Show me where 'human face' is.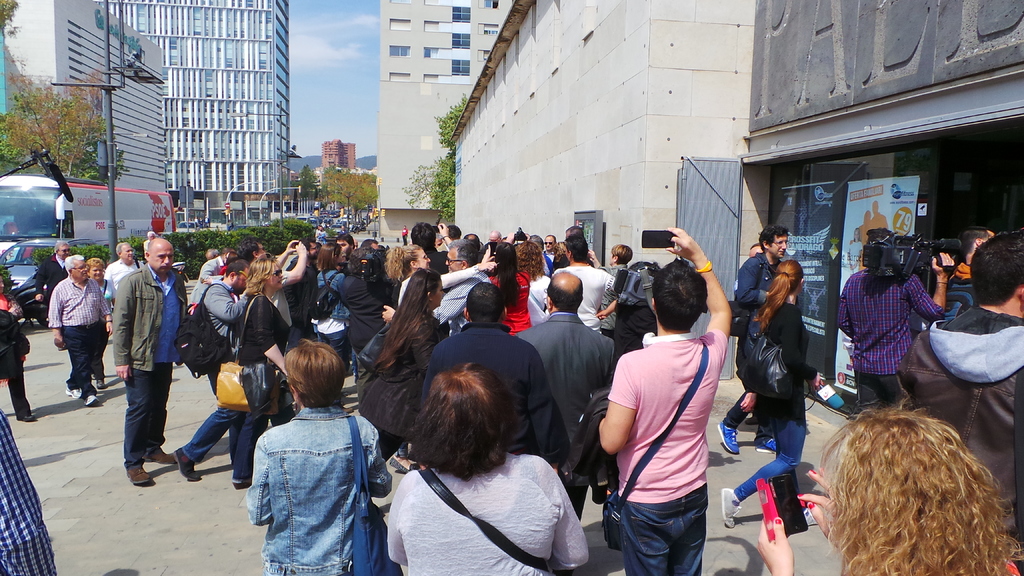
'human face' is at detection(771, 232, 789, 263).
